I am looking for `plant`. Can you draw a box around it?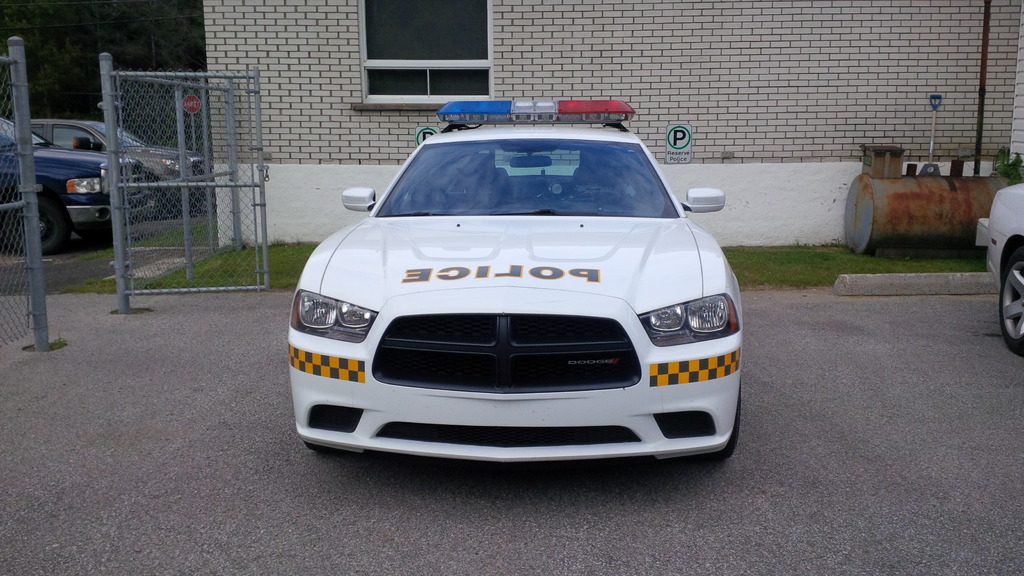
Sure, the bounding box is (left=995, top=160, right=1018, bottom=187).
